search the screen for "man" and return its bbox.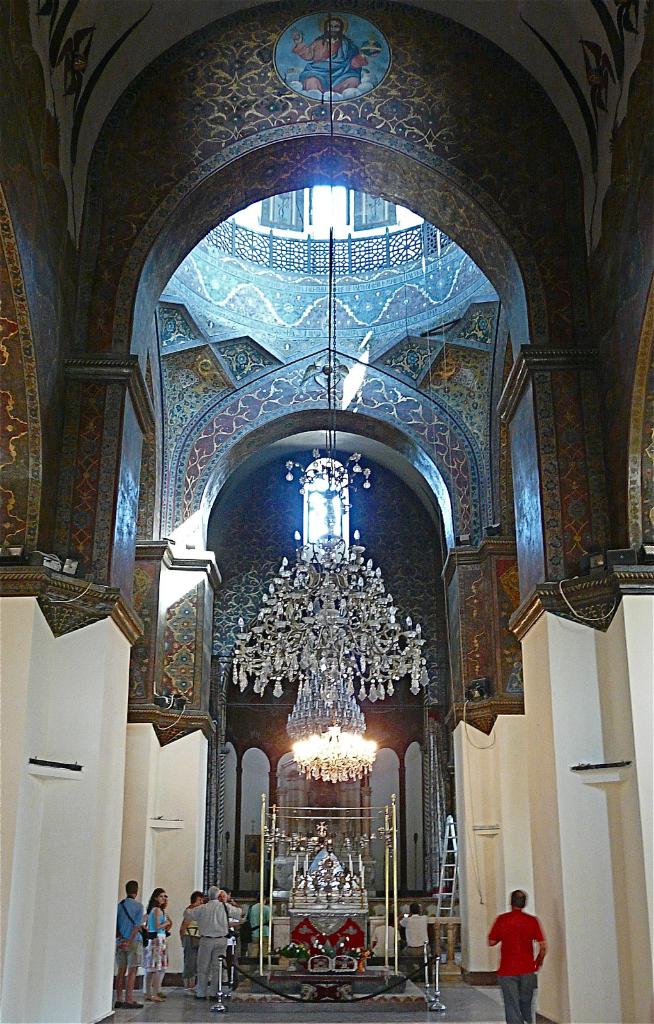
Found: x1=247 y1=893 x2=277 y2=959.
